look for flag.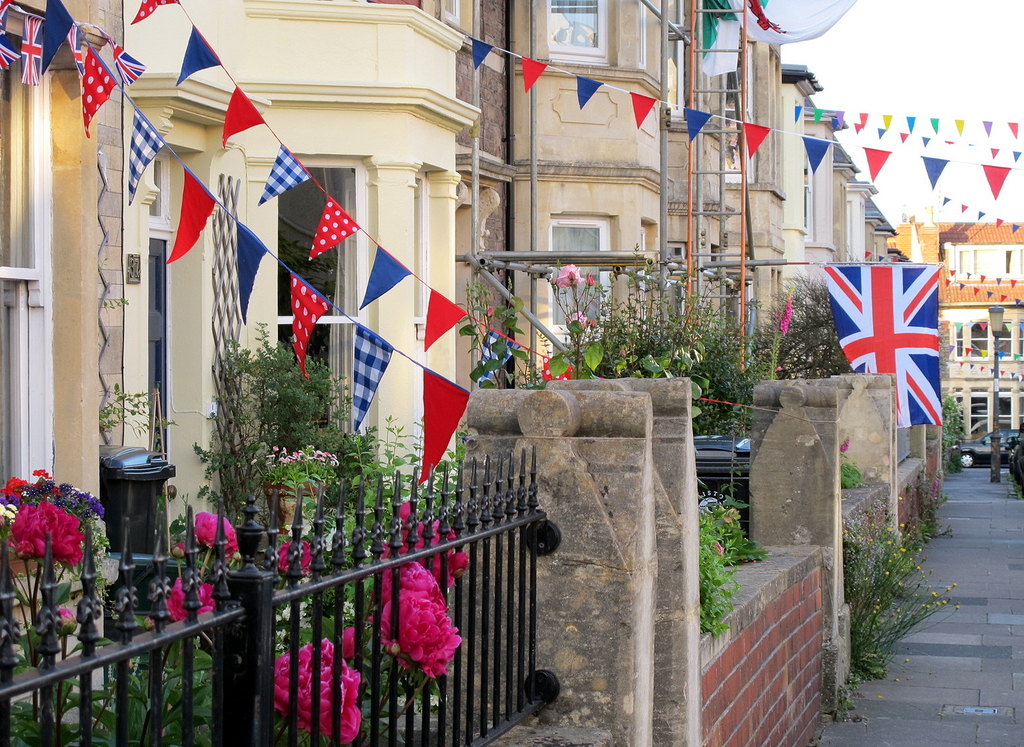
Found: [x1=908, y1=116, x2=915, y2=136].
